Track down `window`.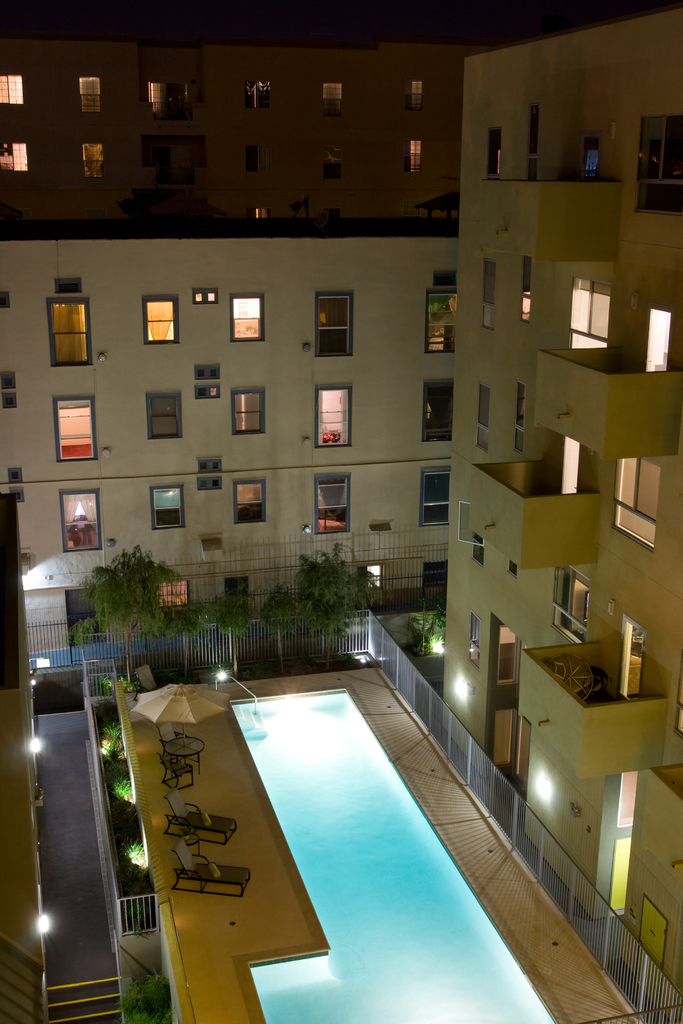
Tracked to rect(197, 540, 226, 560).
